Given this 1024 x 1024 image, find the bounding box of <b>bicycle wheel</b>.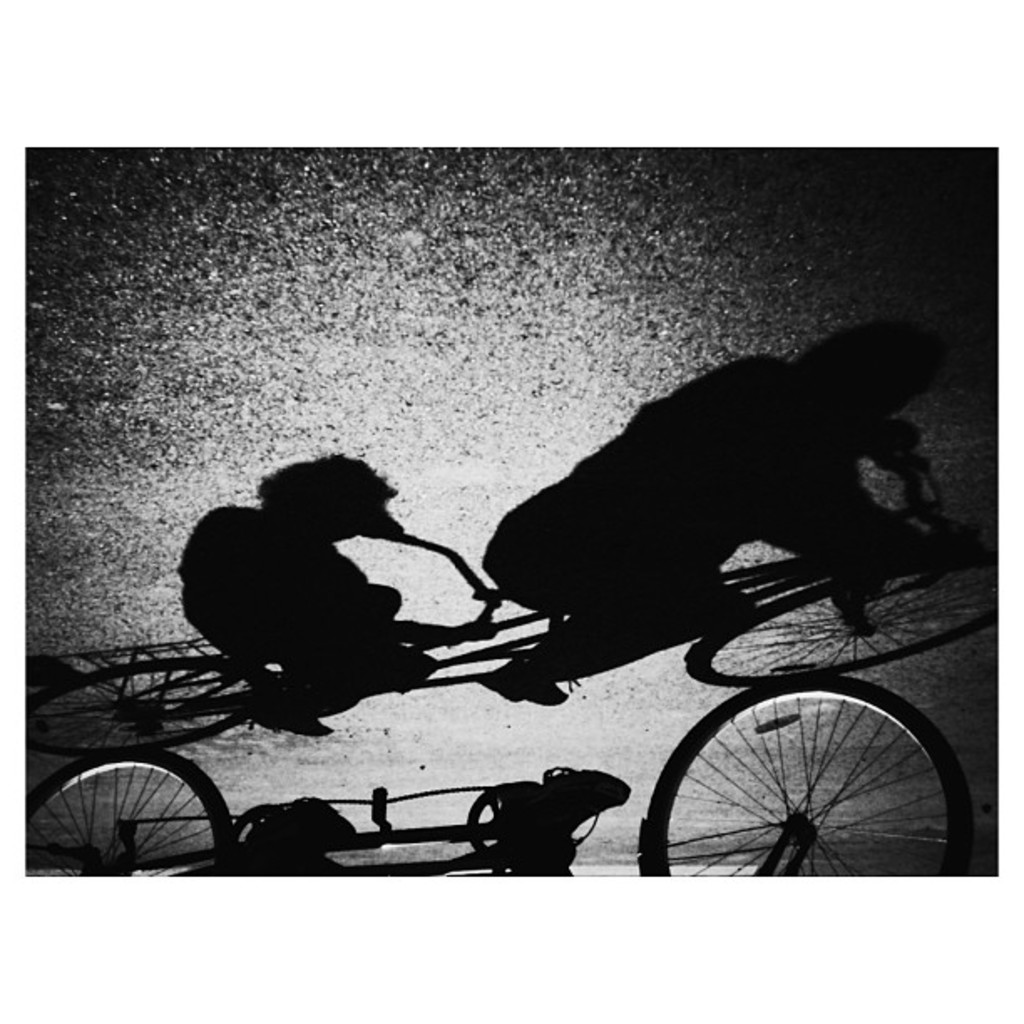
(x1=664, y1=684, x2=960, y2=882).
